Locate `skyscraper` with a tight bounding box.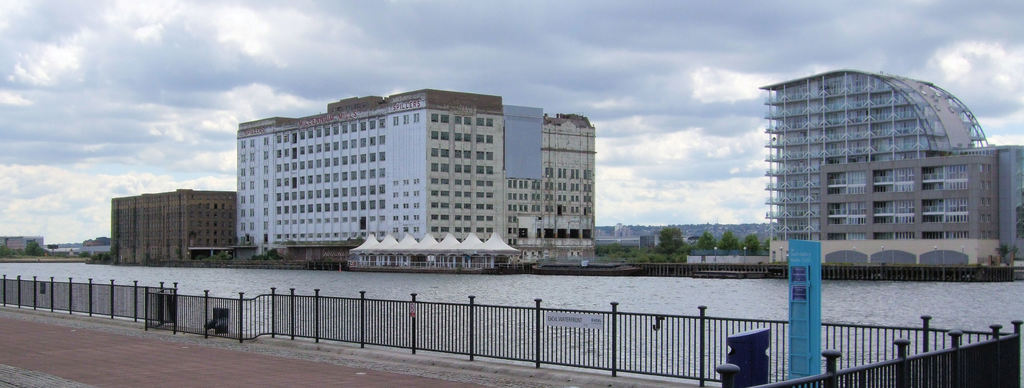
<bbox>105, 189, 231, 255</bbox>.
